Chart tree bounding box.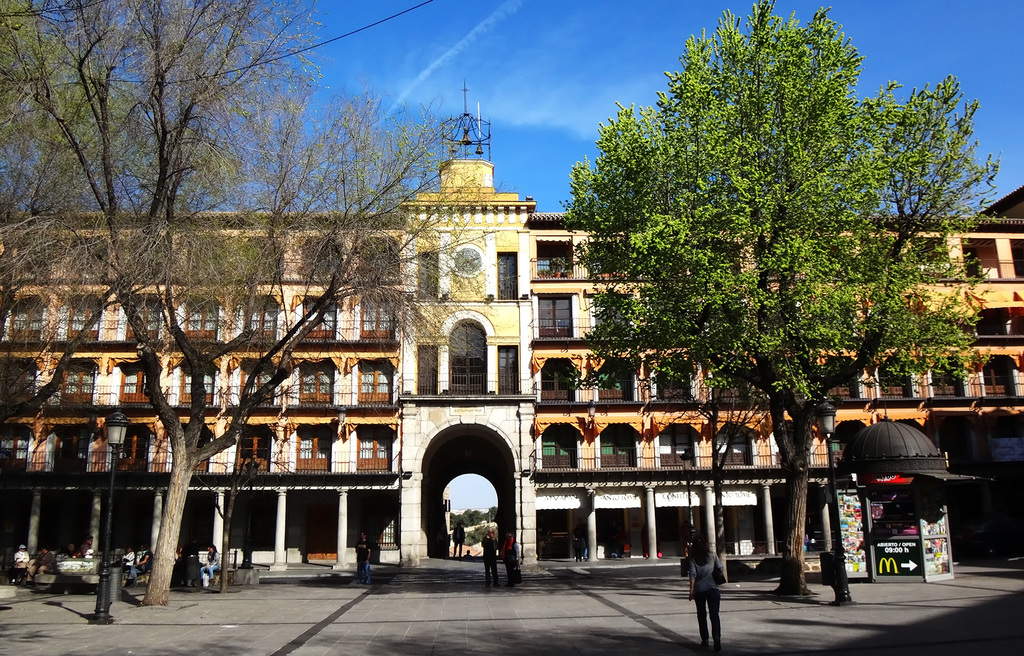
Charted: bbox=(560, 0, 1006, 606).
